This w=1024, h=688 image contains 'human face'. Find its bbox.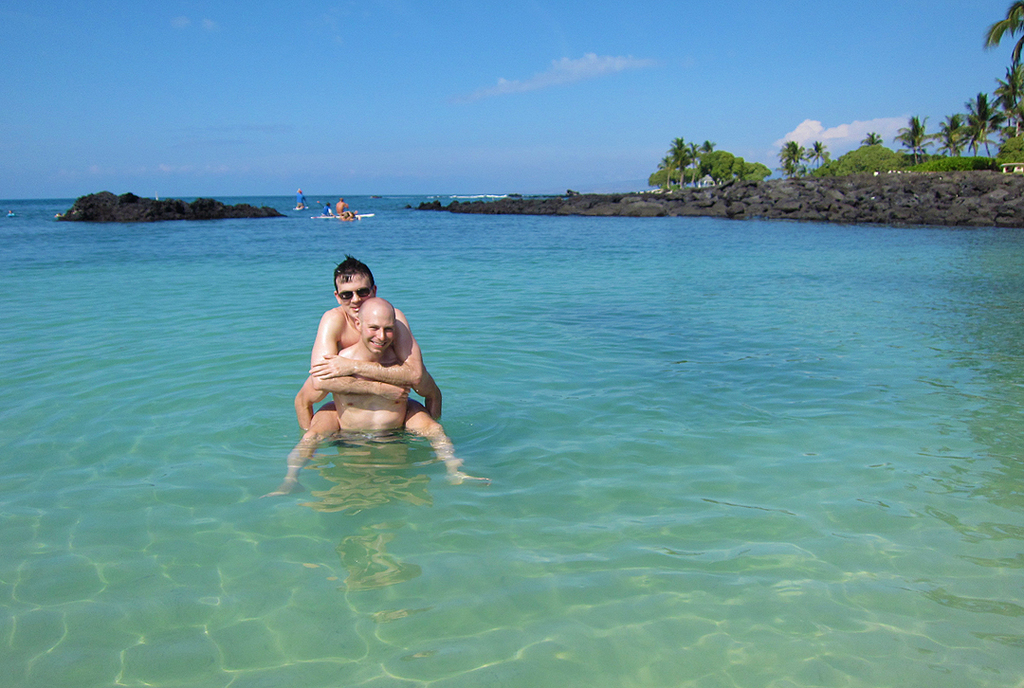
(x1=334, y1=275, x2=373, y2=318).
